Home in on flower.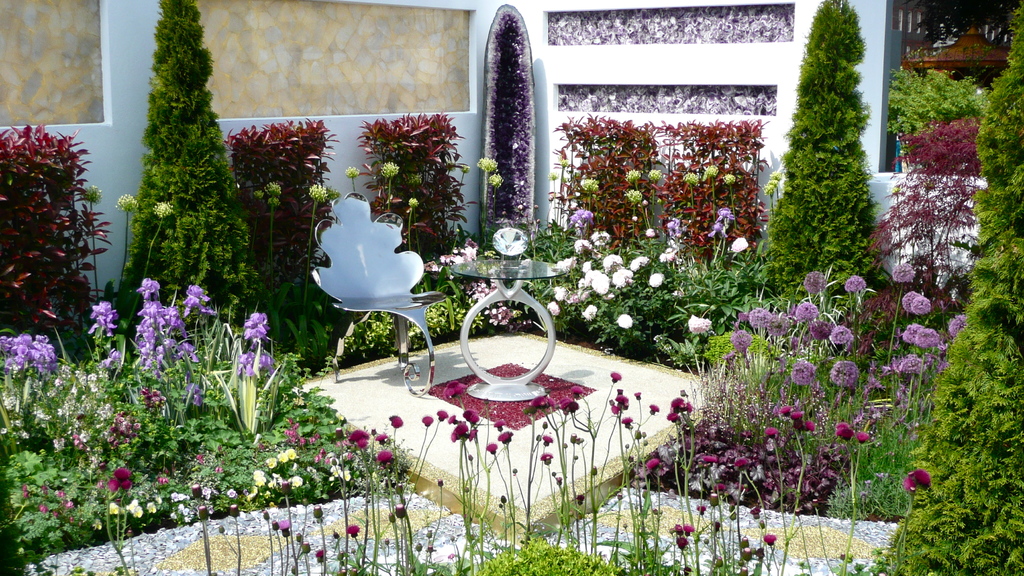
Homed in at x1=576 y1=210 x2=593 y2=230.
